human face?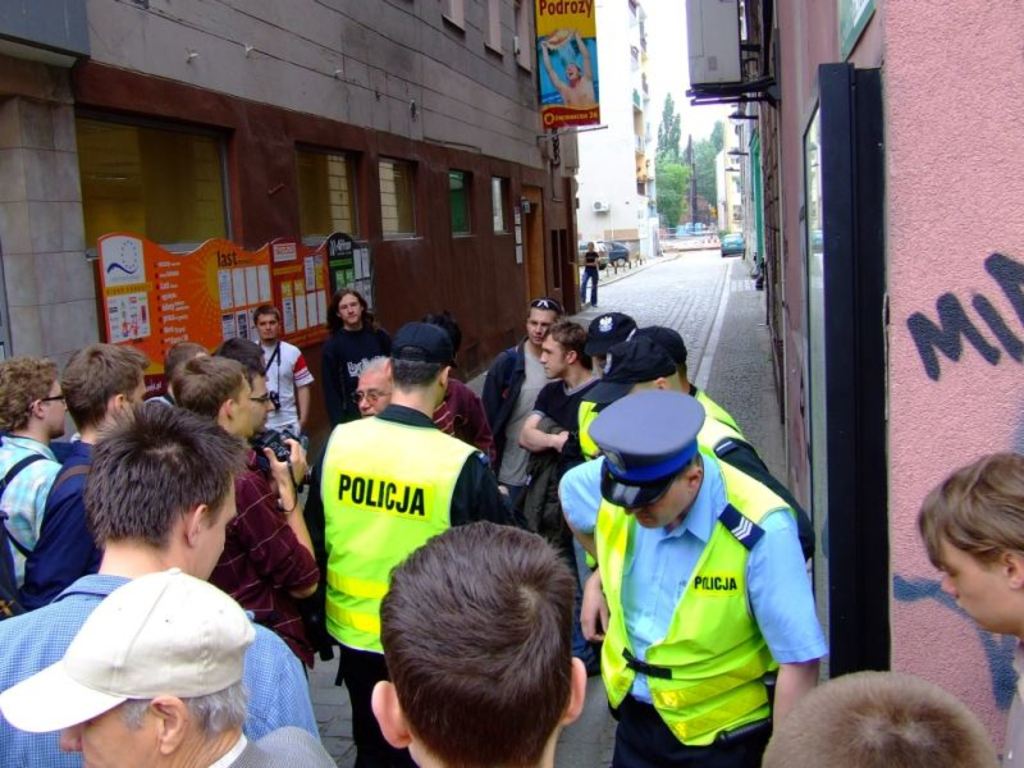
x1=239 y1=384 x2=255 y2=435
